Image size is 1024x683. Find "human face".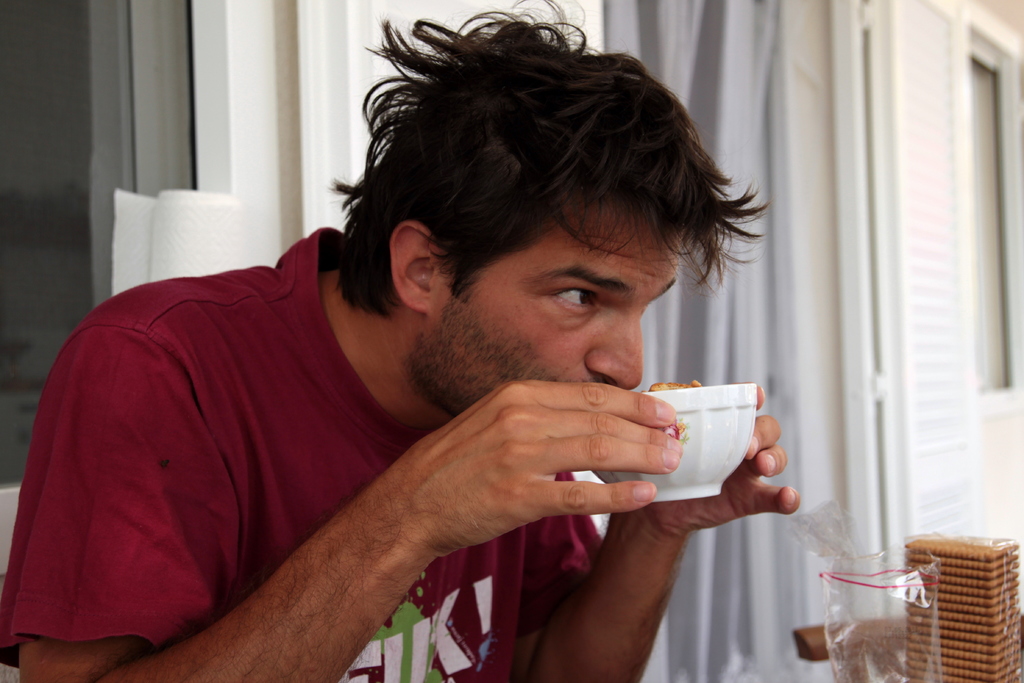
bbox=[415, 197, 677, 393].
